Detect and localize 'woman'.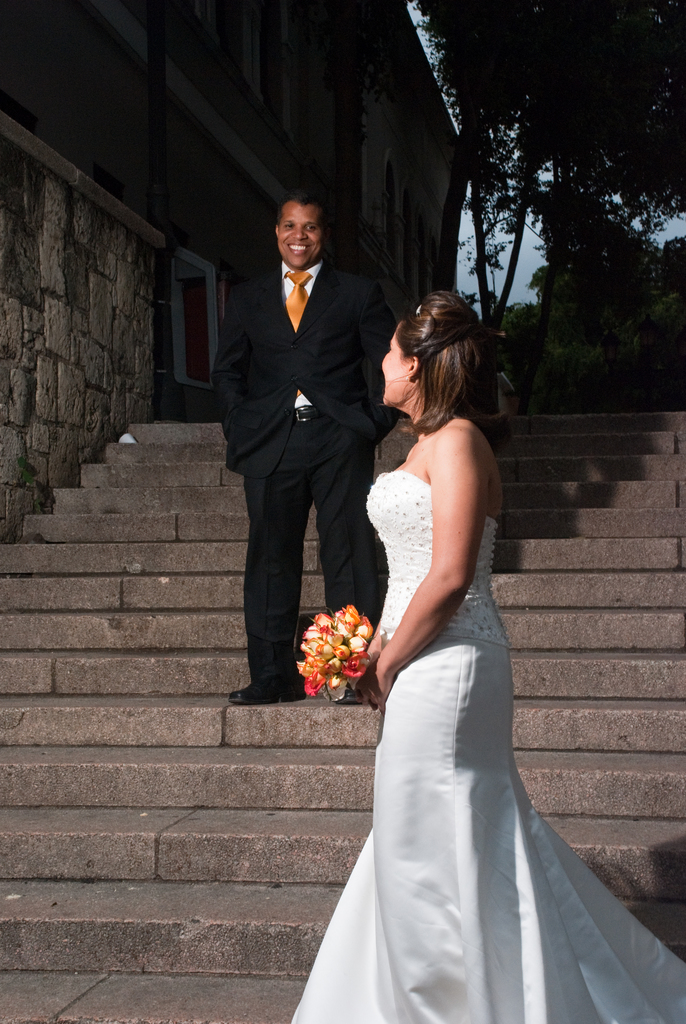
Localized at 306/237/623/1023.
